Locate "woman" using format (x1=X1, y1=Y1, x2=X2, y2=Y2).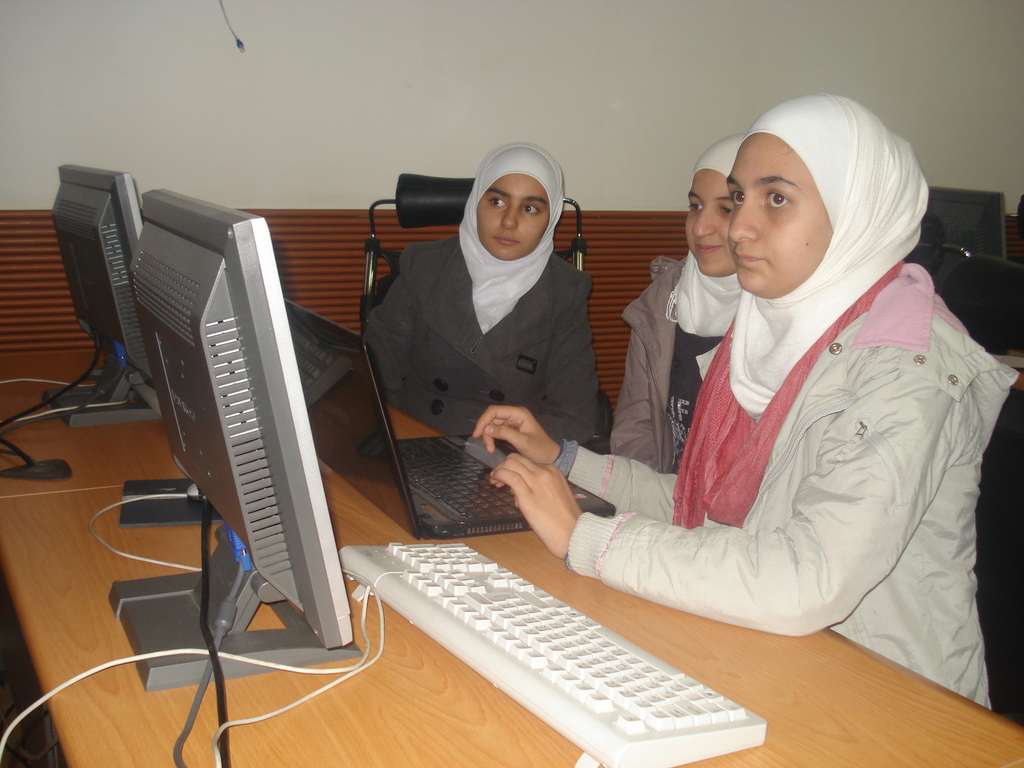
(x1=474, y1=94, x2=1019, y2=711).
